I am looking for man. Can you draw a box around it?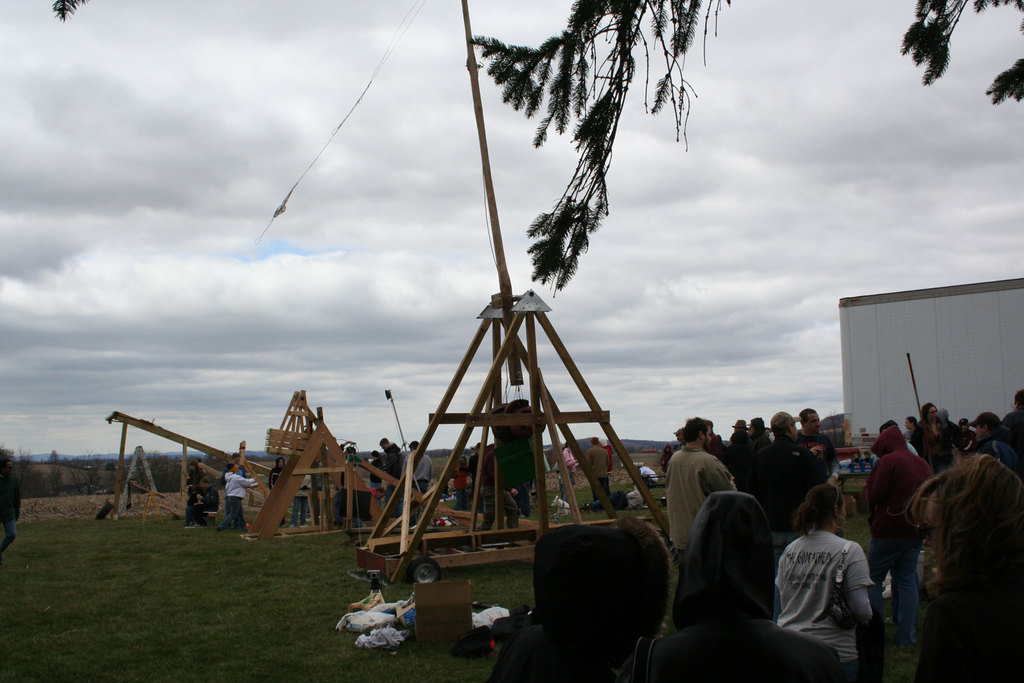
Sure, the bounding box is 796/404/842/482.
